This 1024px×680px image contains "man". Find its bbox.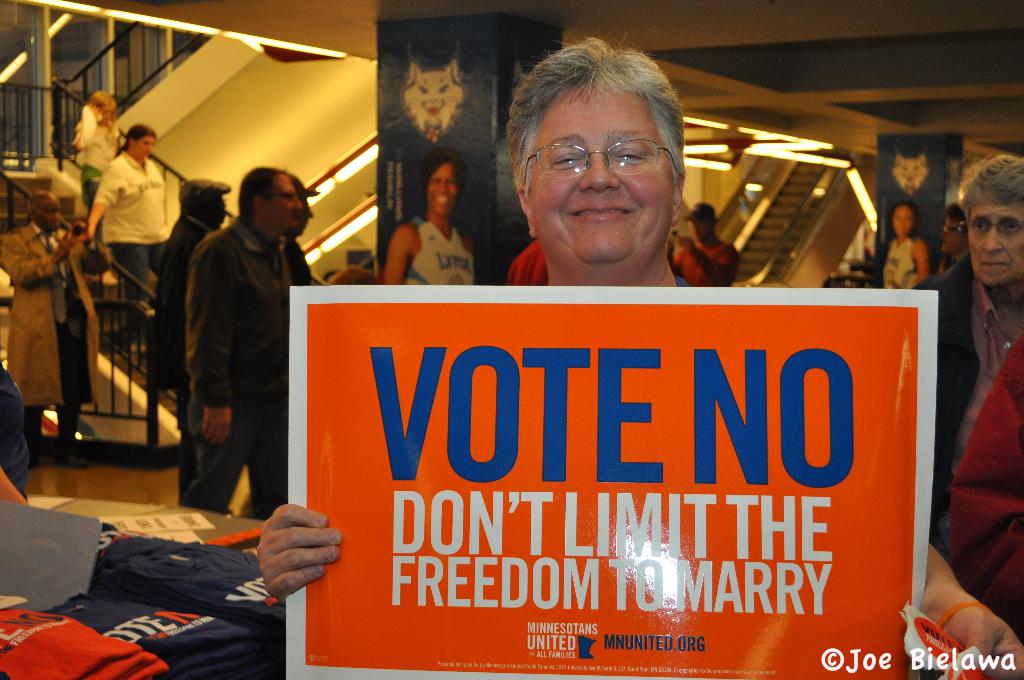
bbox=[669, 200, 741, 288].
